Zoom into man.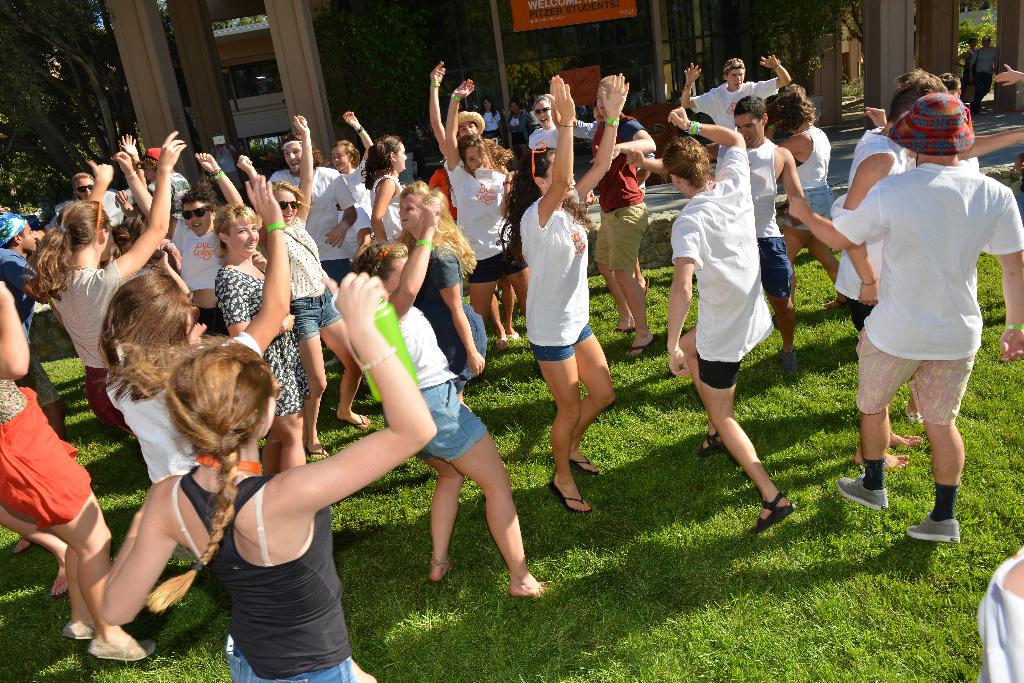
Zoom target: detection(788, 90, 1023, 545).
